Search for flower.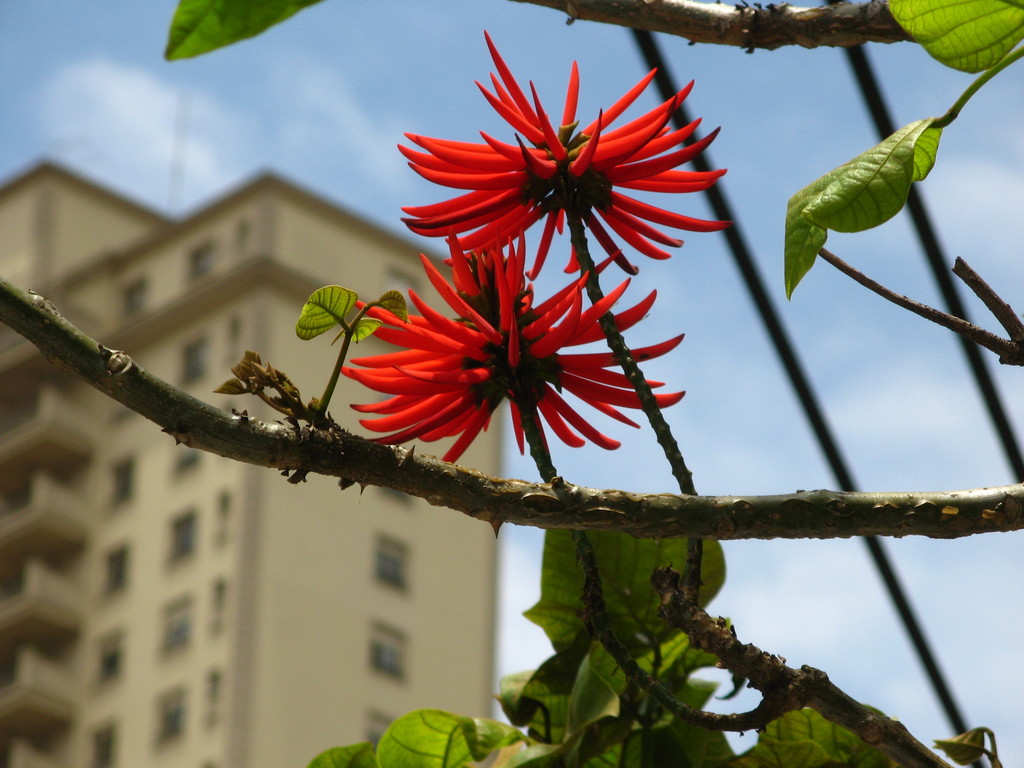
Found at box=[334, 233, 697, 468].
